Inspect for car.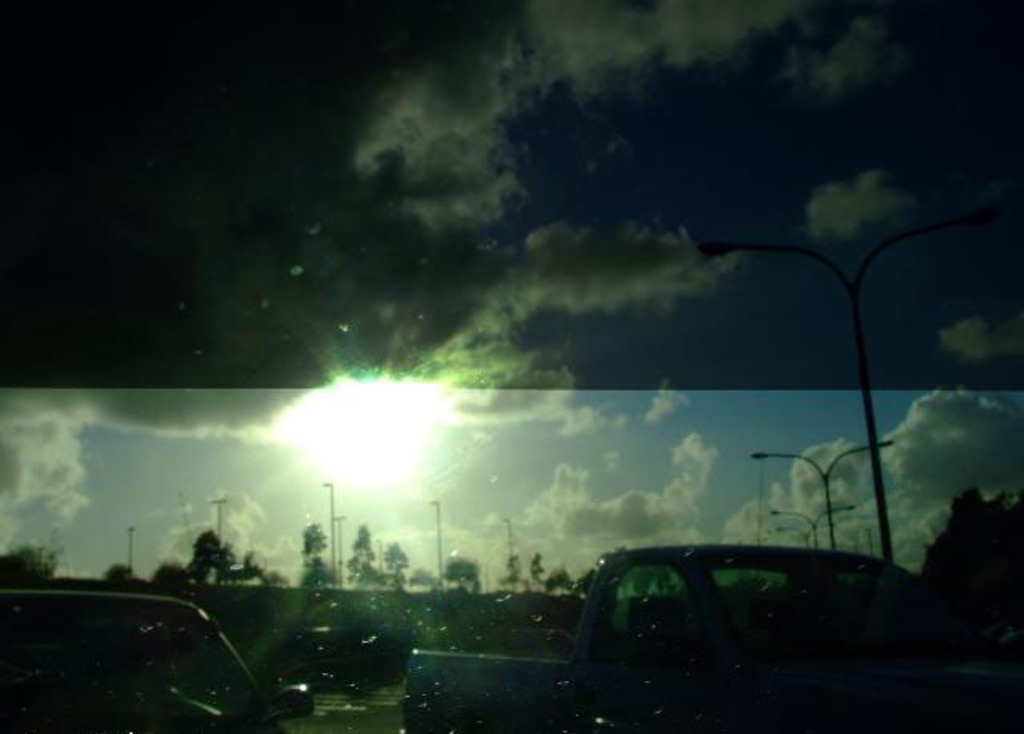
Inspection: left=0, top=0, right=1022, bottom=732.
